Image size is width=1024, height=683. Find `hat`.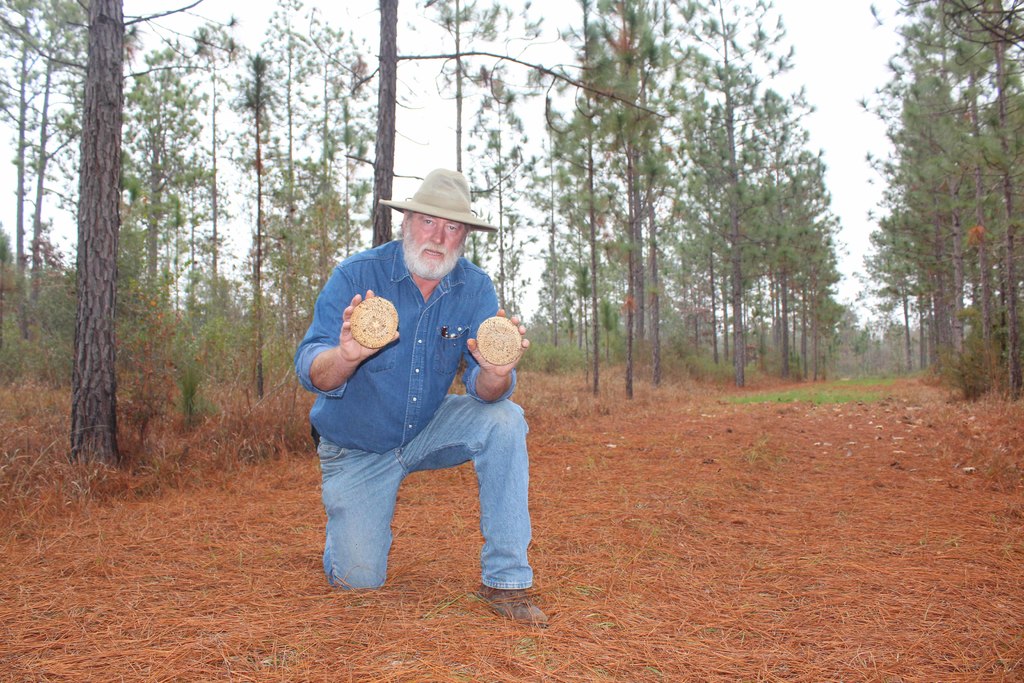
(381, 169, 499, 234).
